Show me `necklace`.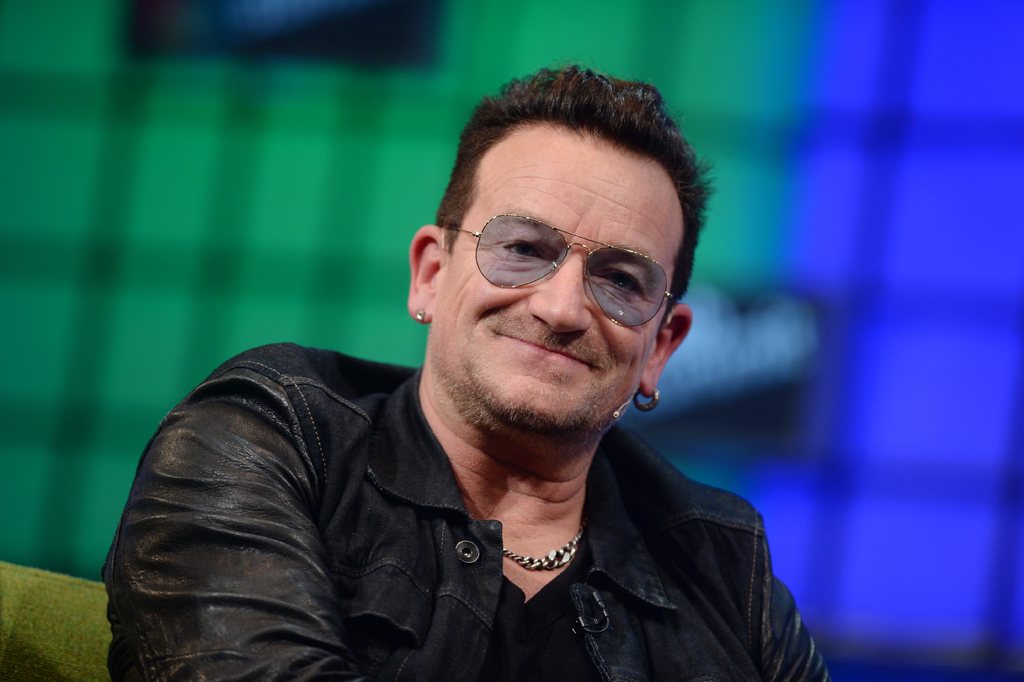
`necklace` is here: <bbox>468, 517, 581, 570</bbox>.
